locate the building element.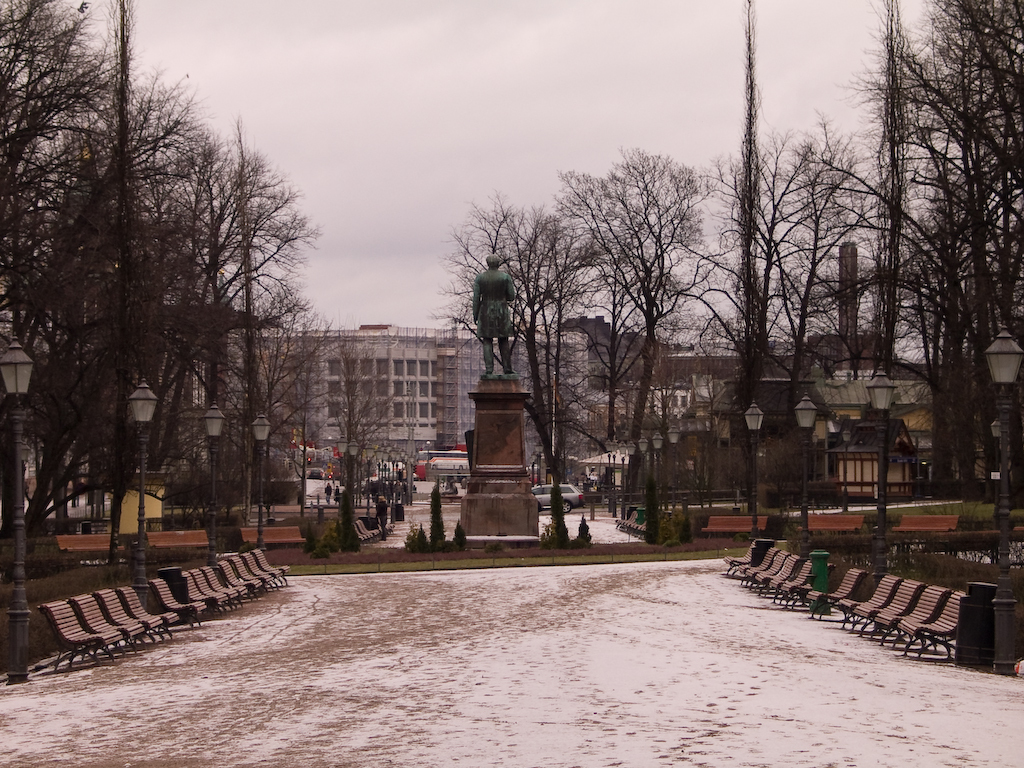
Element bbox: detection(435, 329, 587, 463).
